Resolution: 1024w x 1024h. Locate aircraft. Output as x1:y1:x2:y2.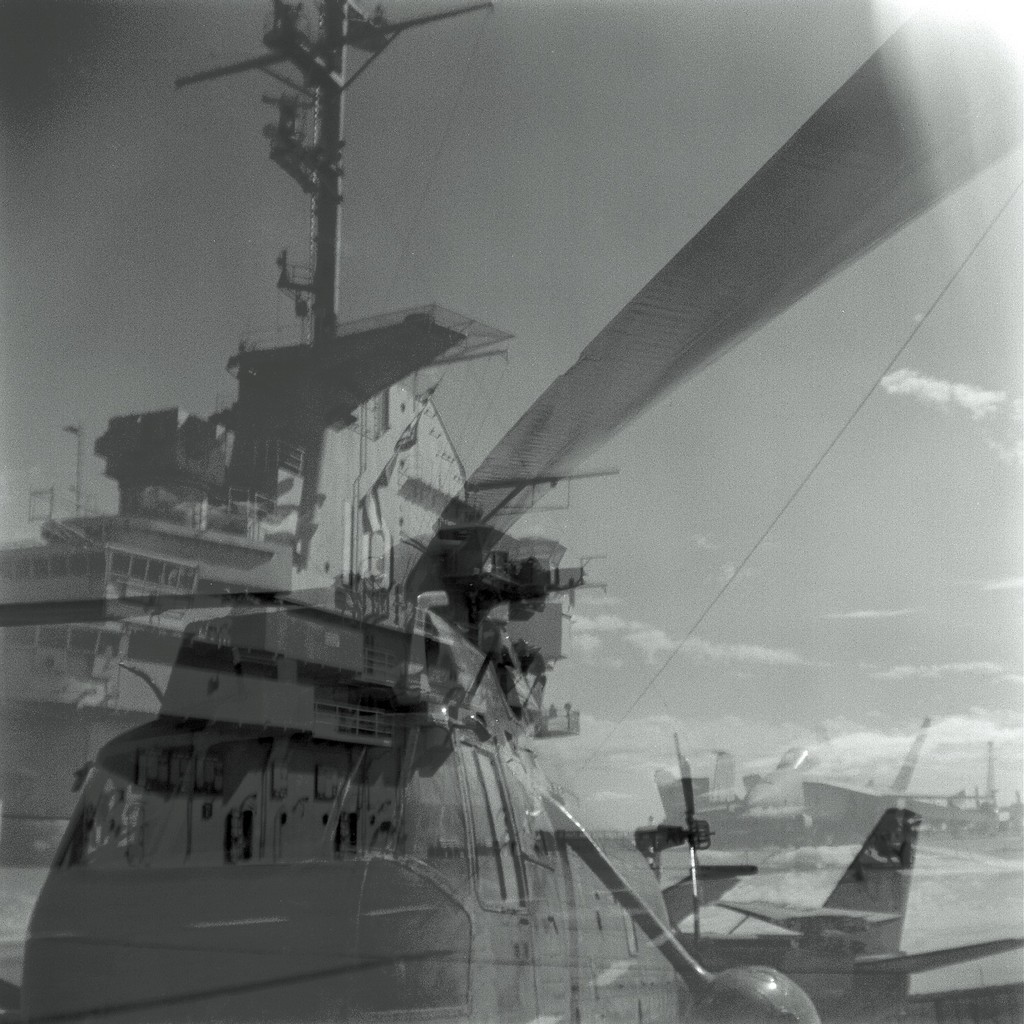
0:0:1023:1020.
